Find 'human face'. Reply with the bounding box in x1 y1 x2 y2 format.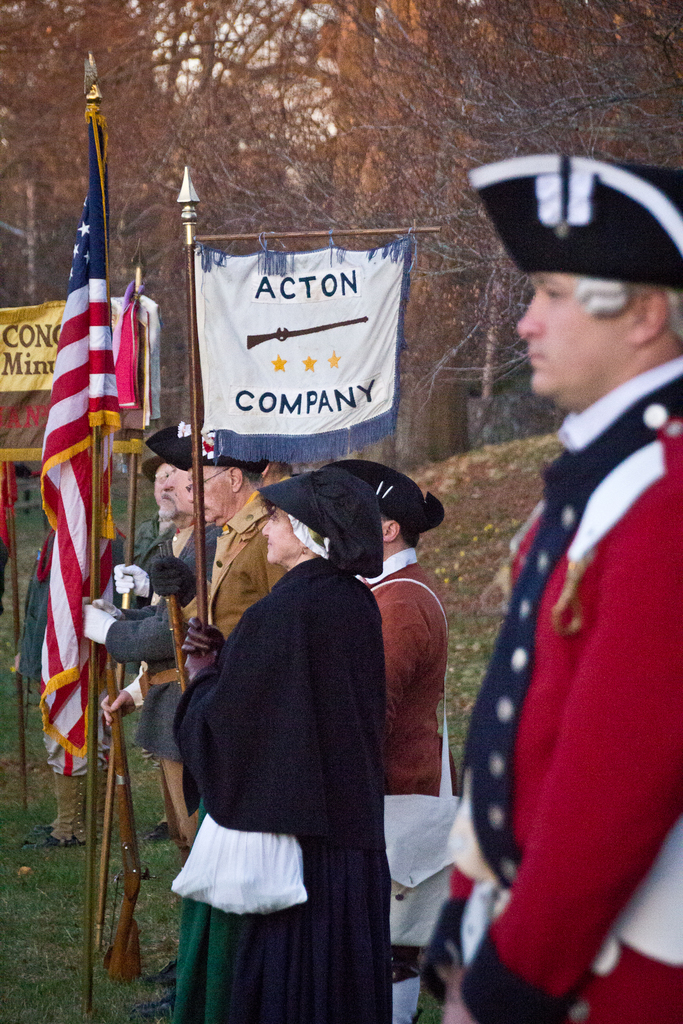
258 509 302 562.
